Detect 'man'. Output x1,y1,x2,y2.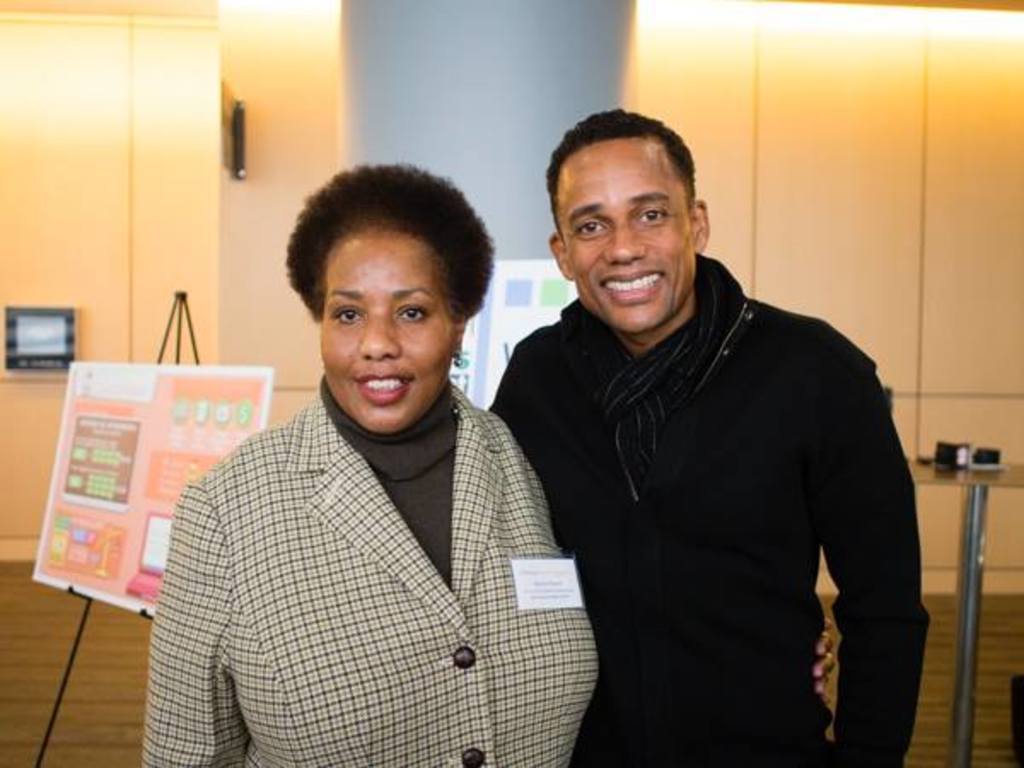
480,125,932,754.
